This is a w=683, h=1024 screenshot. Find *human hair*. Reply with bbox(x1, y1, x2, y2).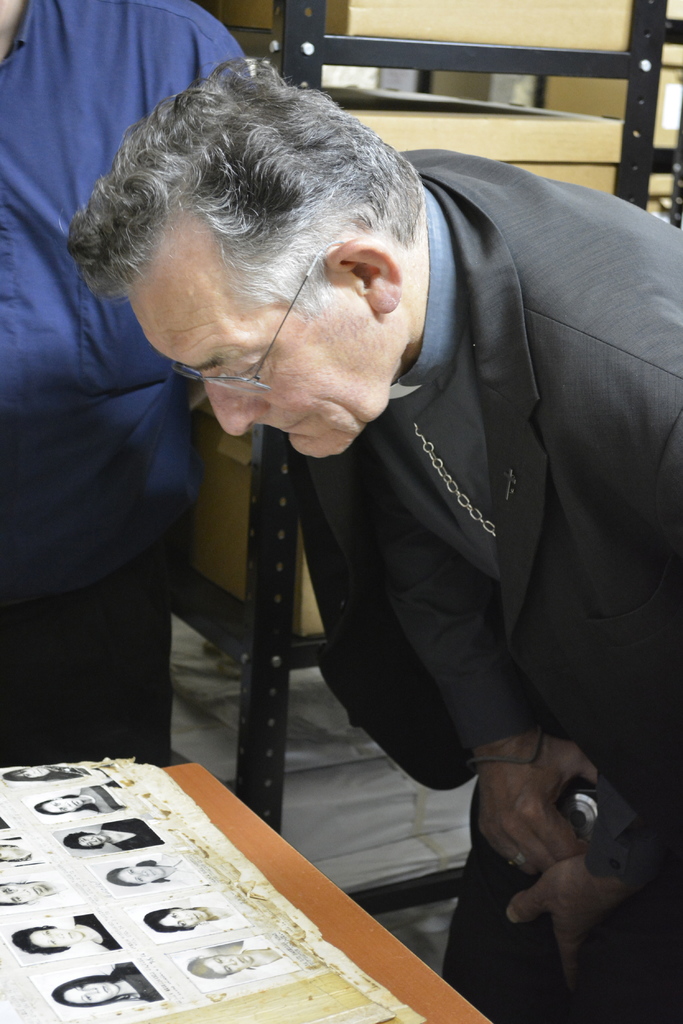
bbox(36, 795, 101, 819).
